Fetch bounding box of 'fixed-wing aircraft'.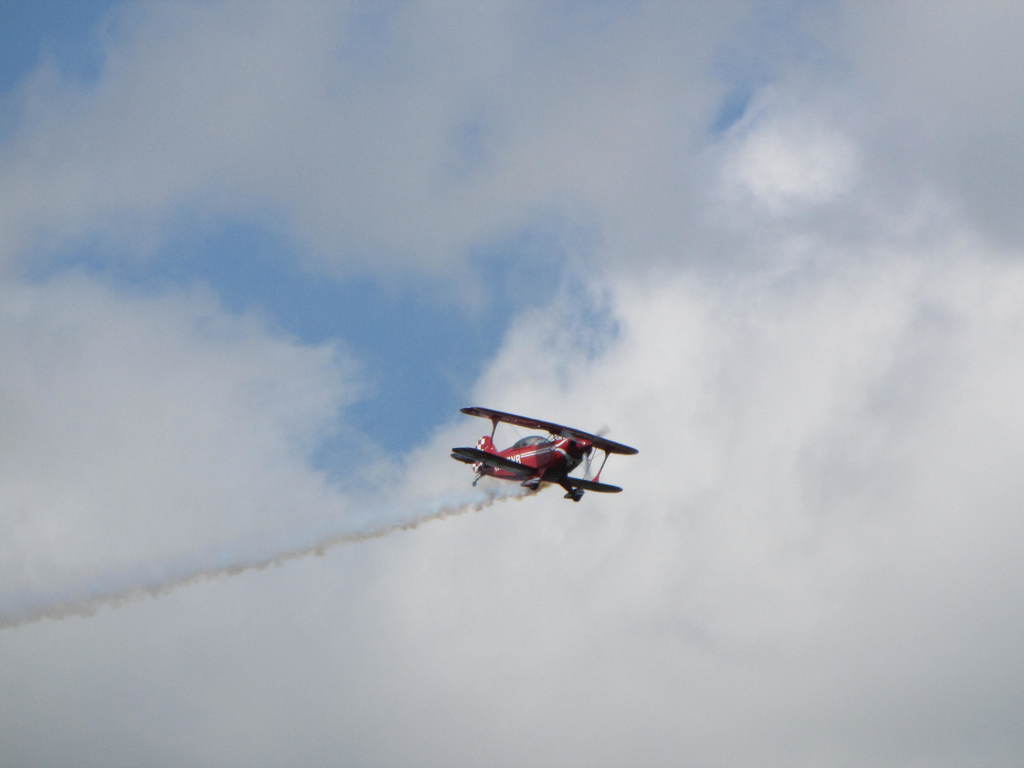
Bbox: x1=450, y1=406, x2=641, y2=504.
